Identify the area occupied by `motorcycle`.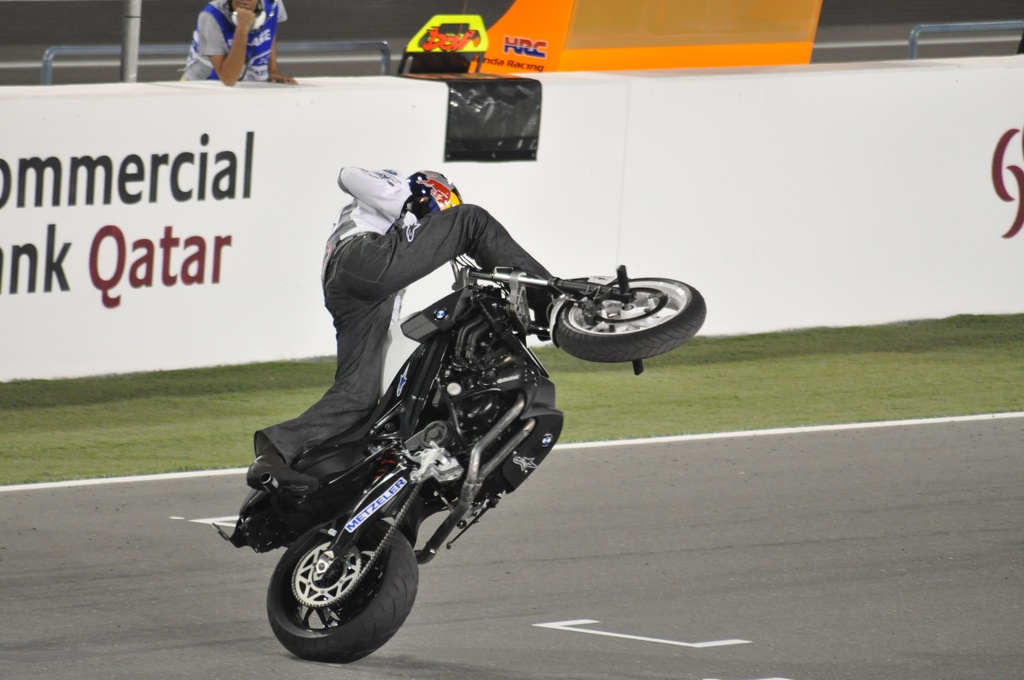
Area: region(207, 181, 699, 654).
